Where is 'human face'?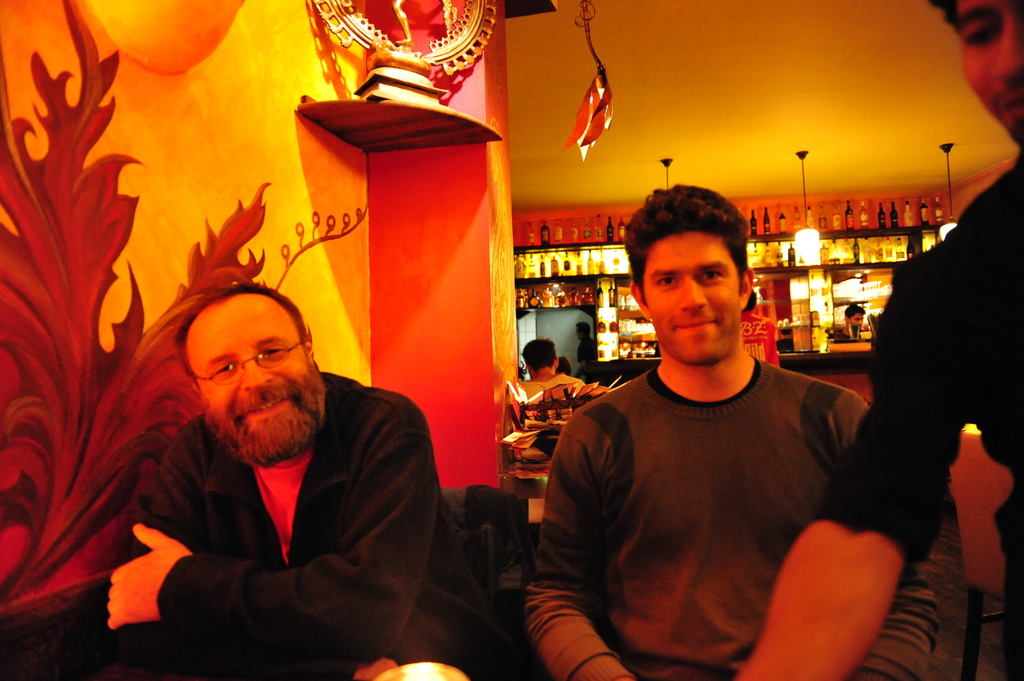
<region>961, 0, 1023, 148</region>.
